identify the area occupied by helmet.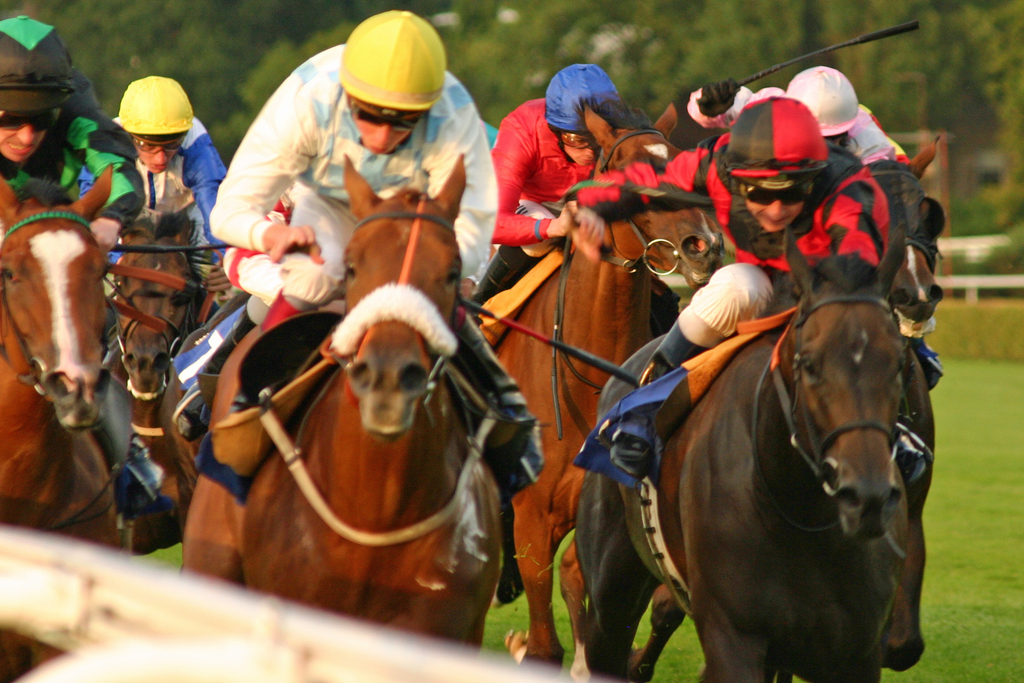
Area: Rect(339, 14, 447, 108).
